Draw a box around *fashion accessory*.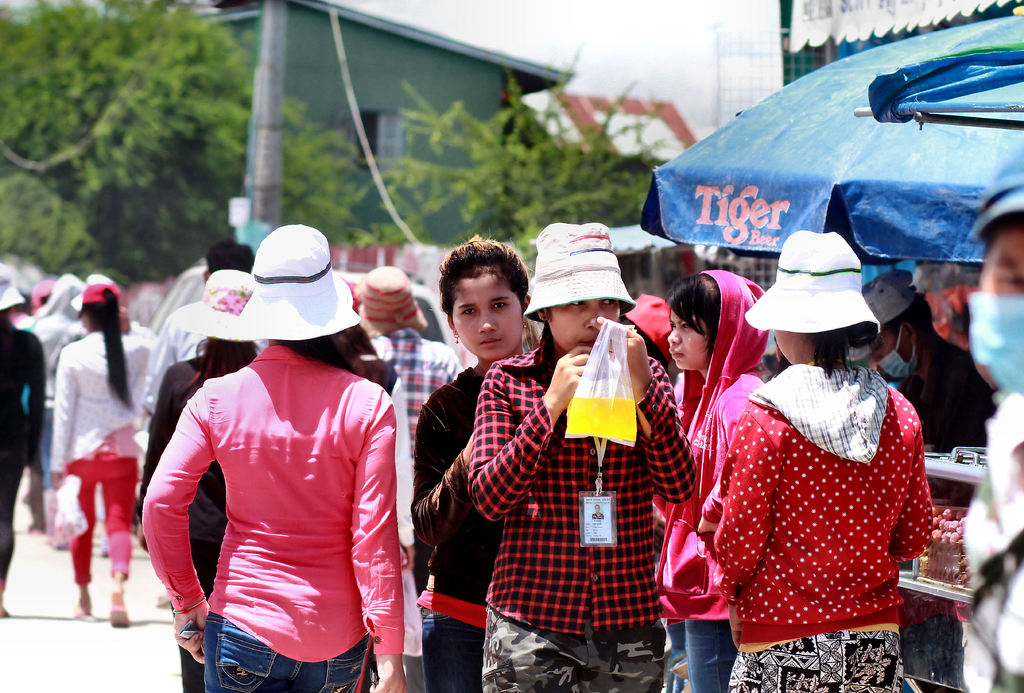
bbox=(109, 592, 129, 631).
